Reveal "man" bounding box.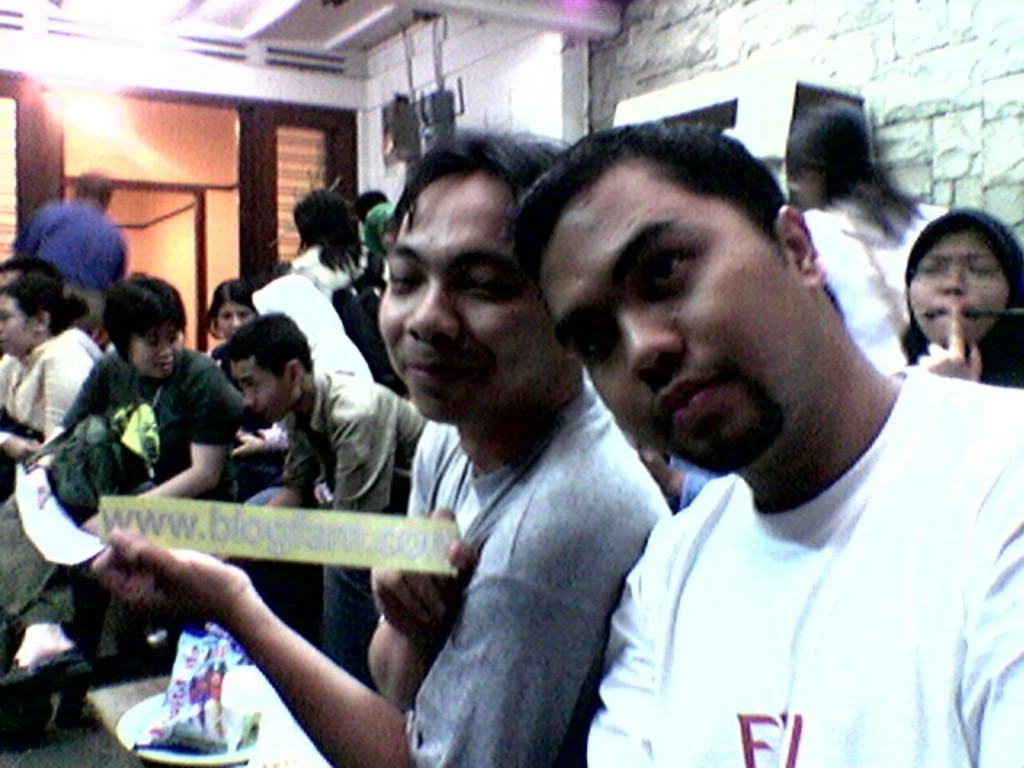
Revealed: <region>83, 125, 677, 766</region>.
